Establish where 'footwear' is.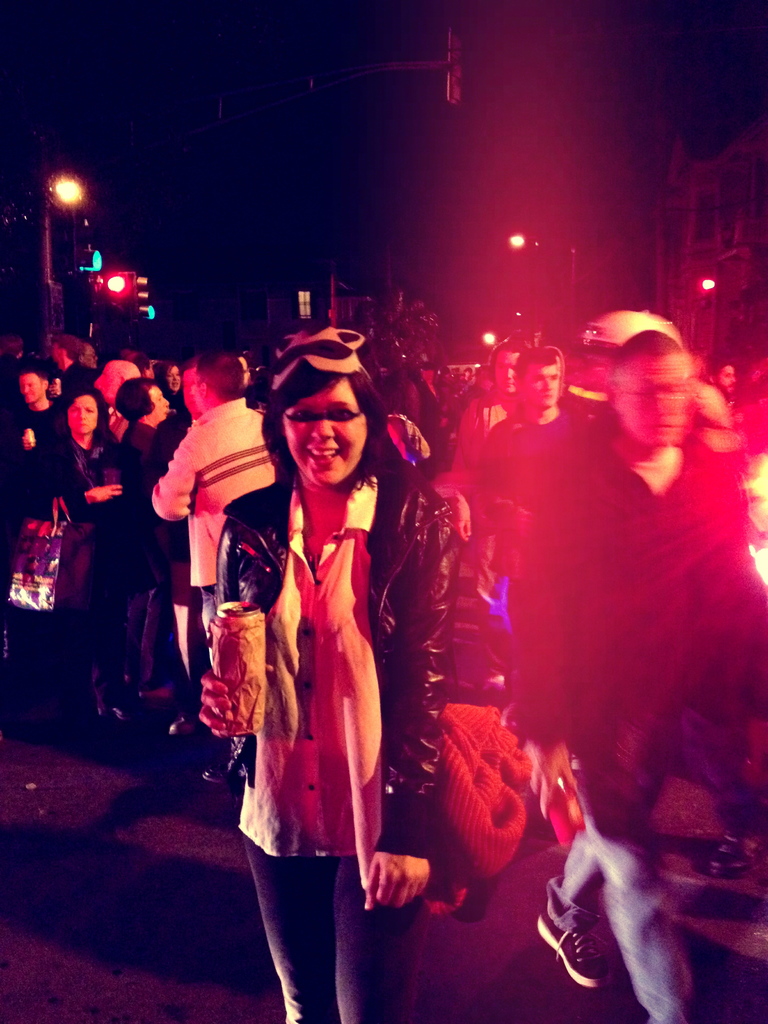
Established at 97, 696, 141, 719.
